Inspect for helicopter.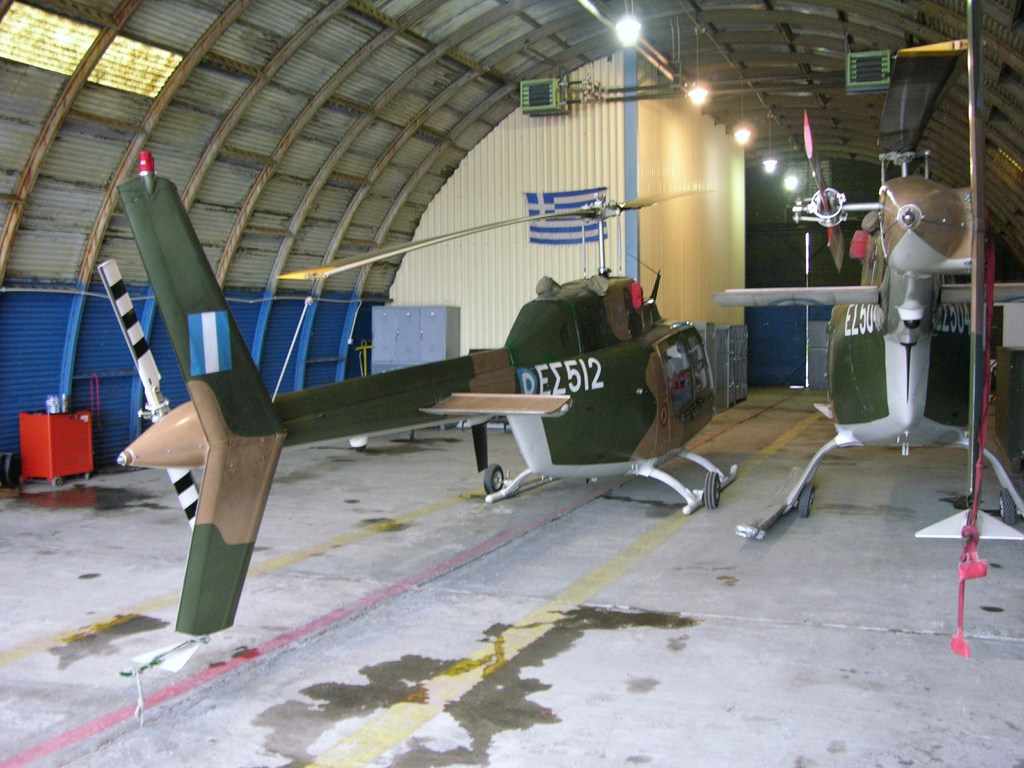
Inspection: 99:150:739:726.
